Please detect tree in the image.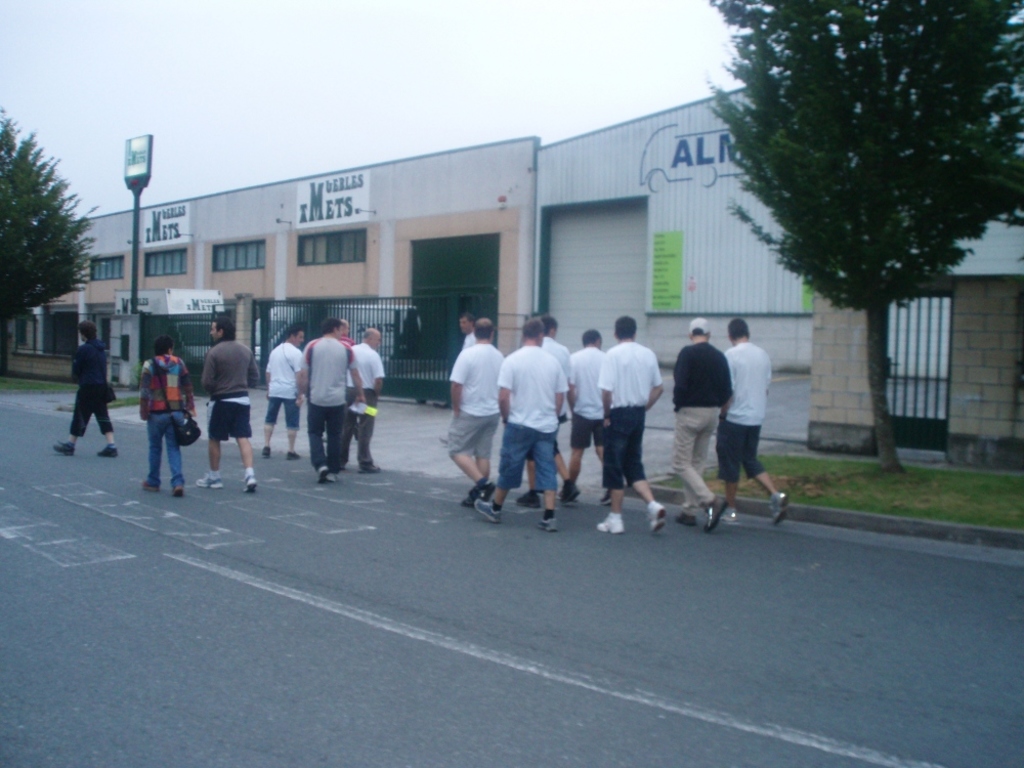
[left=711, top=11, right=996, bottom=449].
